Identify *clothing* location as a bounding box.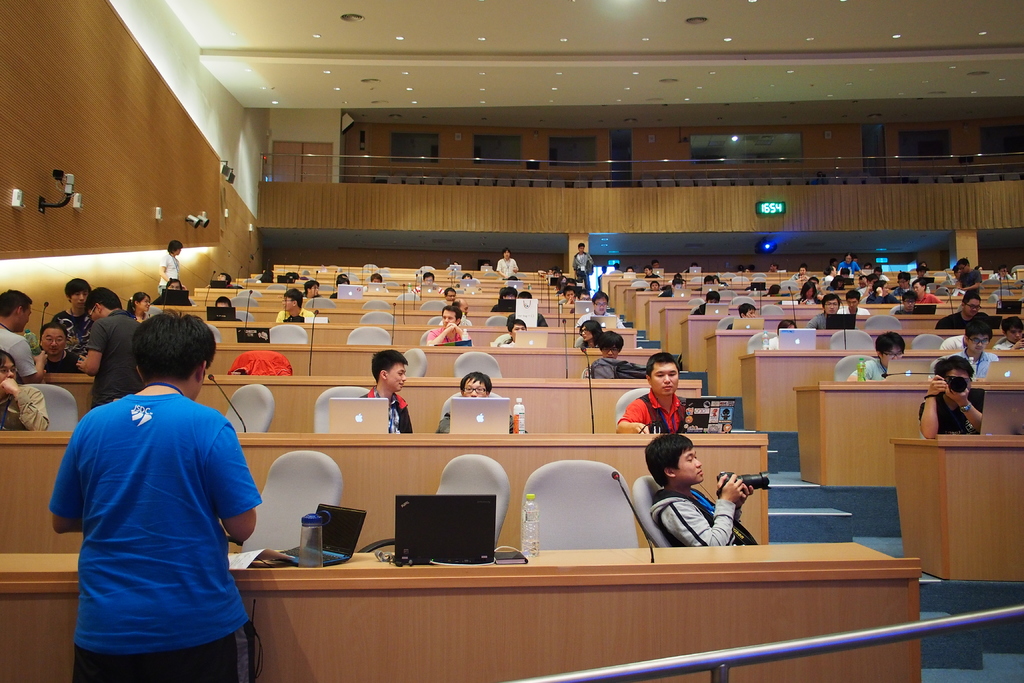
detection(556, 286, 561, 290).
